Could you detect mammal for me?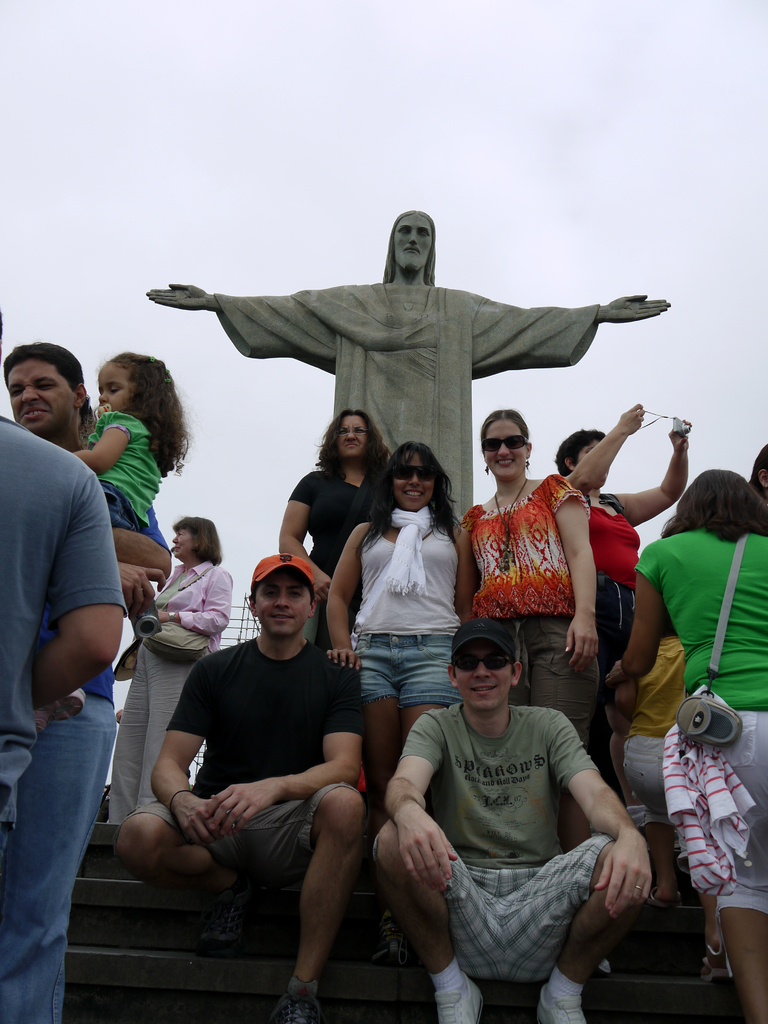
Detection result: <bbox>33, 344, 191, 732</bbox>.
